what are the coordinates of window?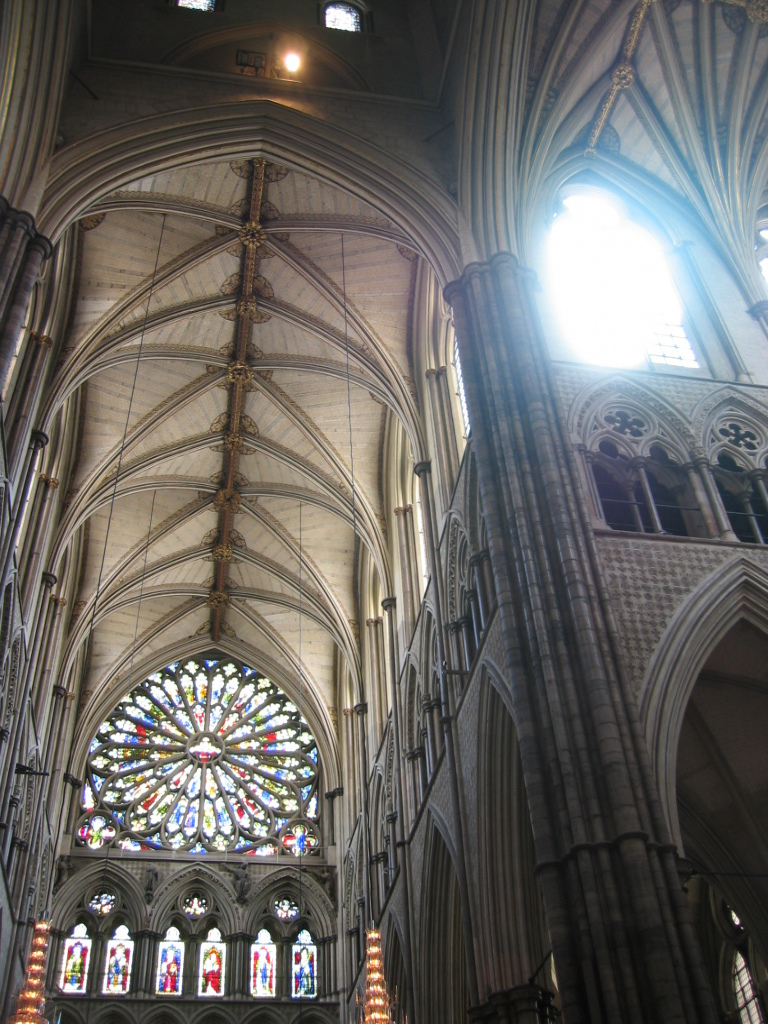
[697,408,766,549].
